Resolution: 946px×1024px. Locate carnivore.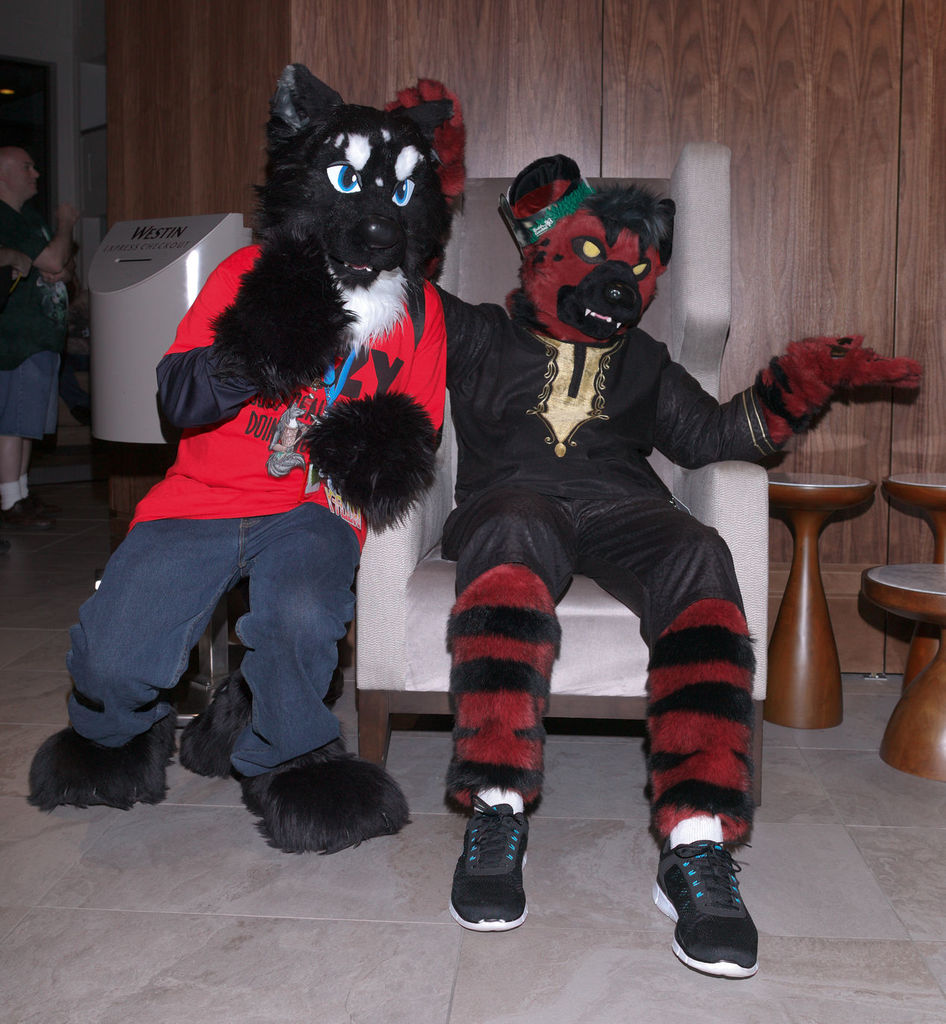
bbox=(370, 72, 945, 979).
